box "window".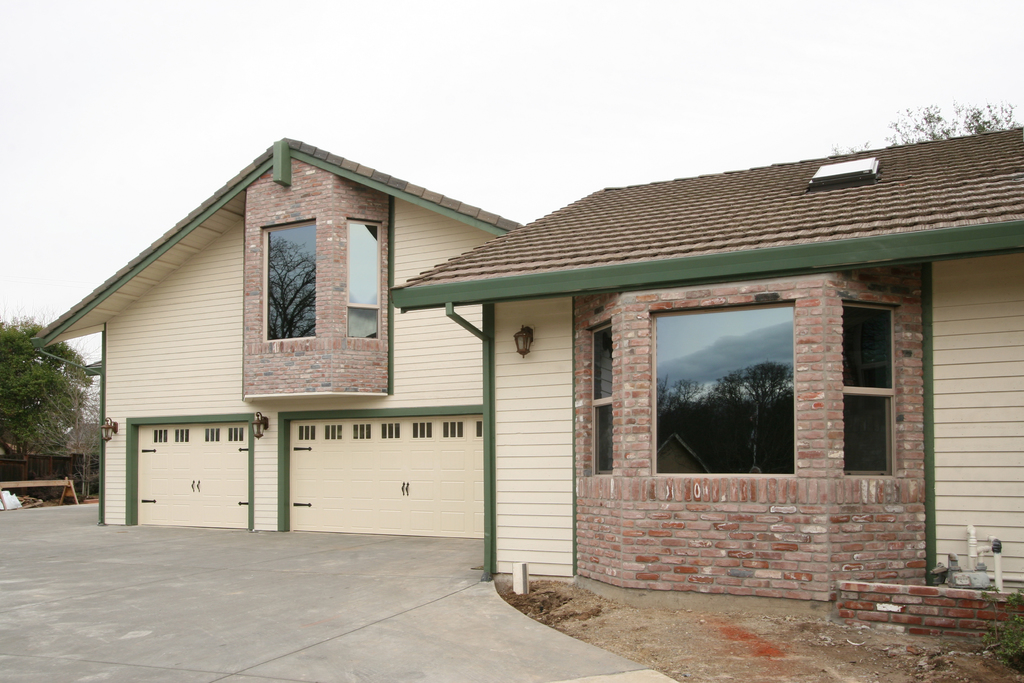
bbox=[261, 215, 317, 341].
